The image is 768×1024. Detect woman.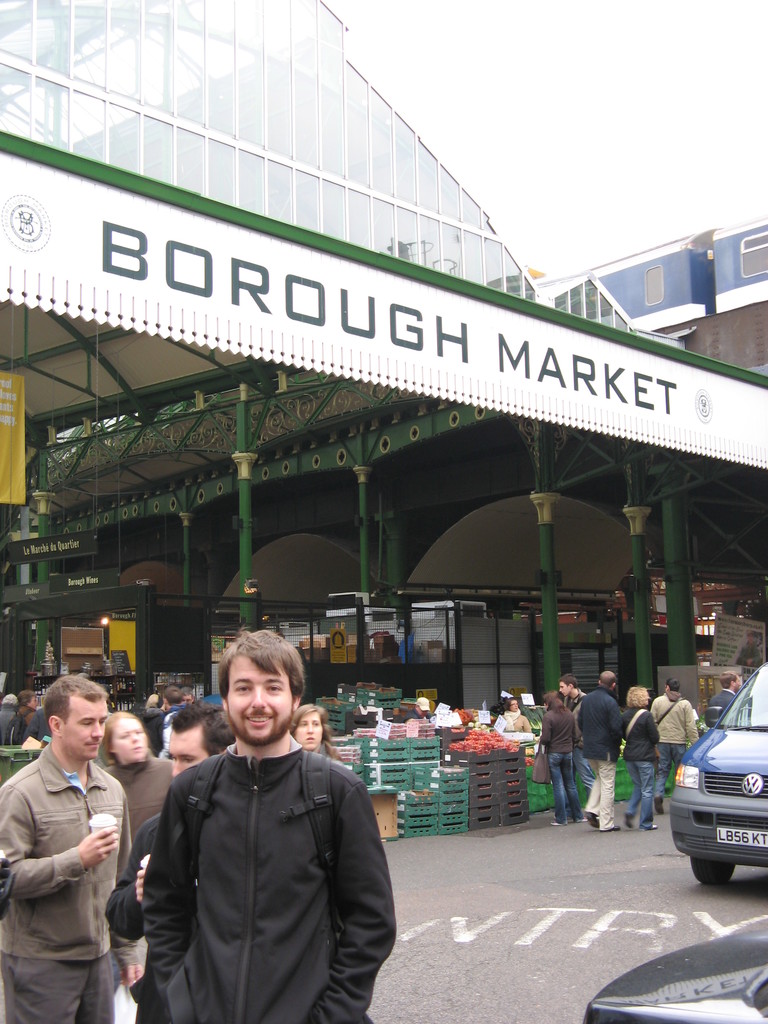
Detection: bbox=[0, 692, 18, 745].
